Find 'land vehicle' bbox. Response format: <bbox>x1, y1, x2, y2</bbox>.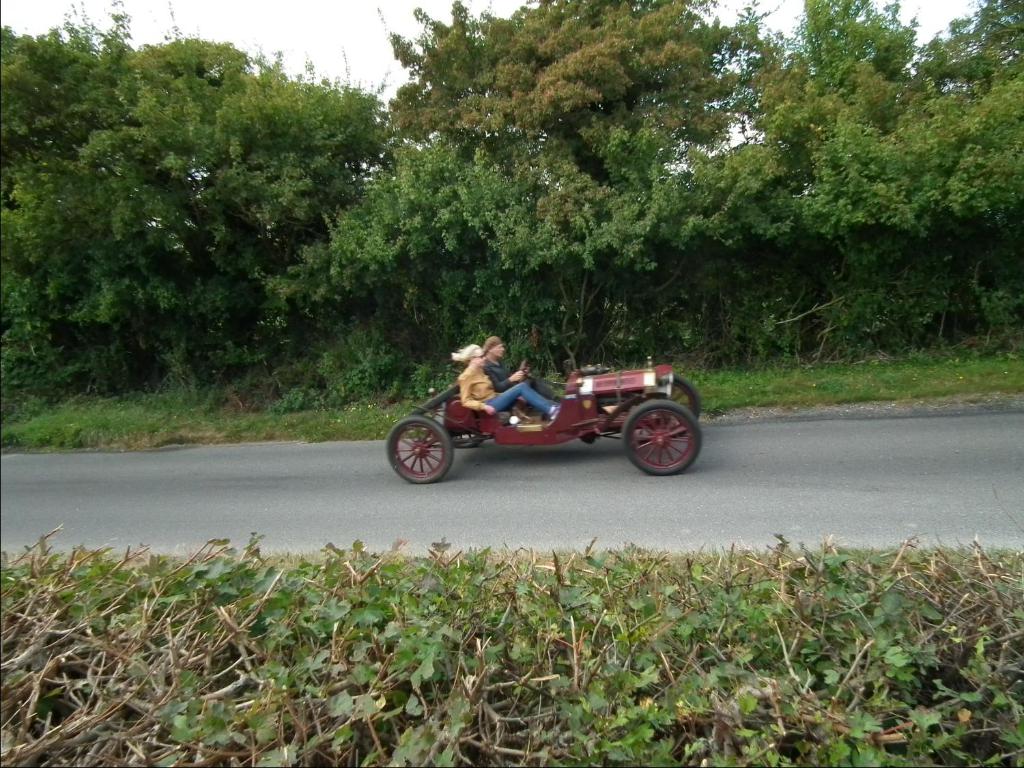
<bbox>387, 359, 701, 482</bbox>.
